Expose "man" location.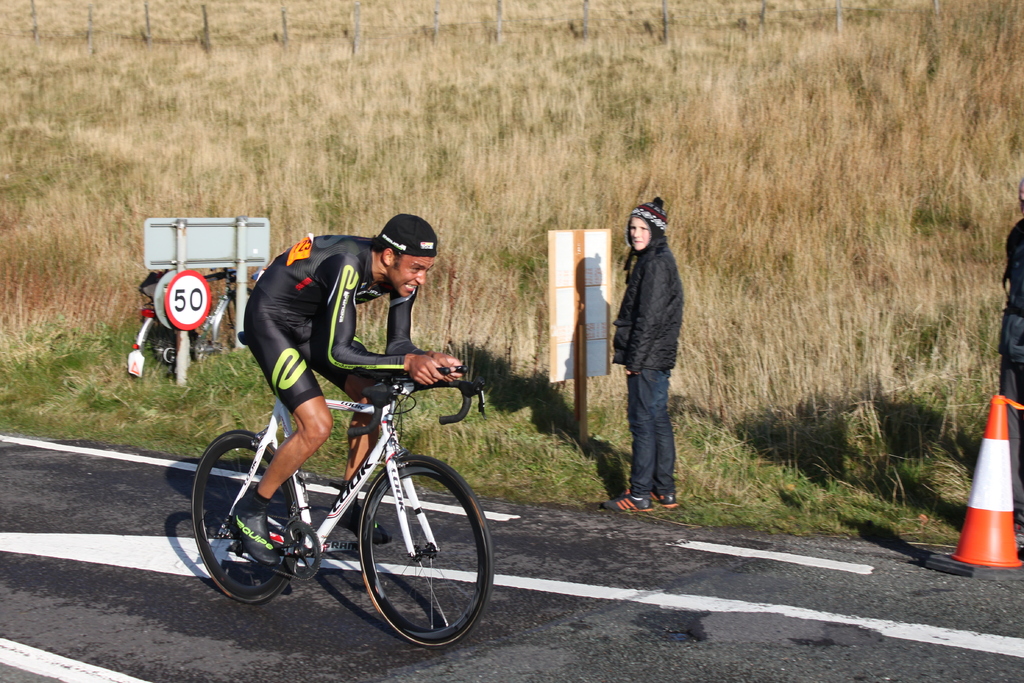
Exposed at 1000,178,1023,531.
